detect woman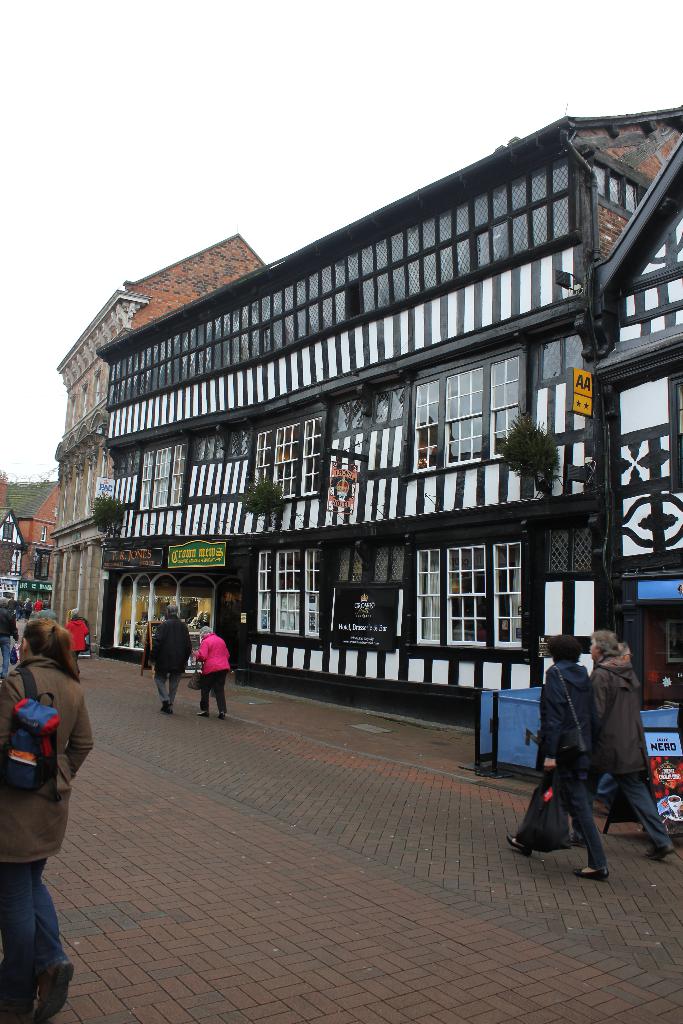
[589,632,675,861]
